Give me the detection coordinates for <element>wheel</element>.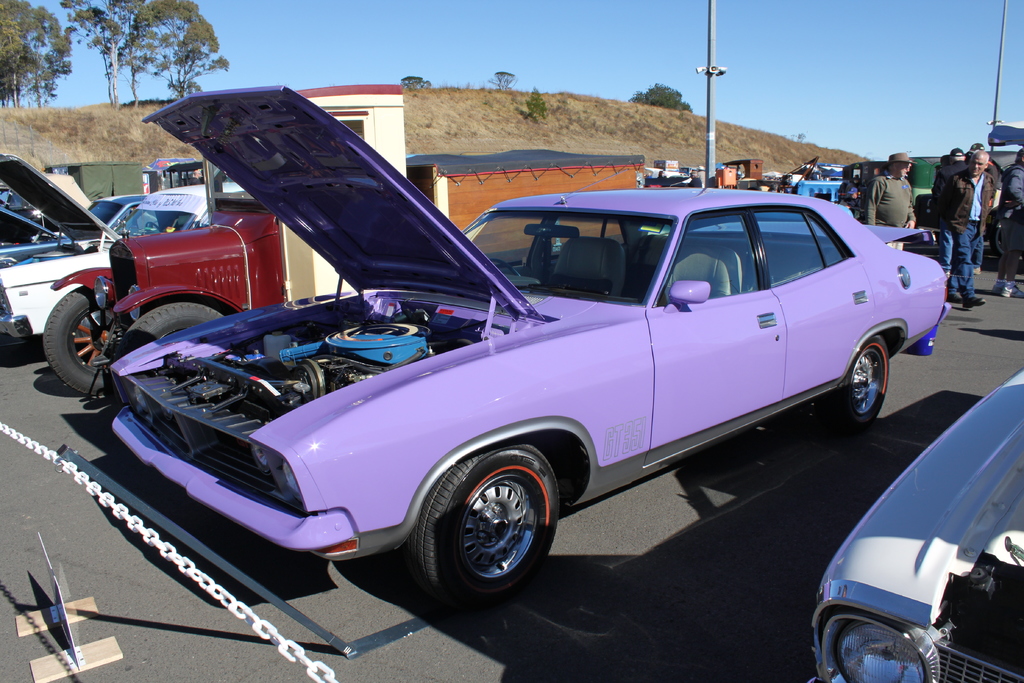
[408, 442, 561, 618].
